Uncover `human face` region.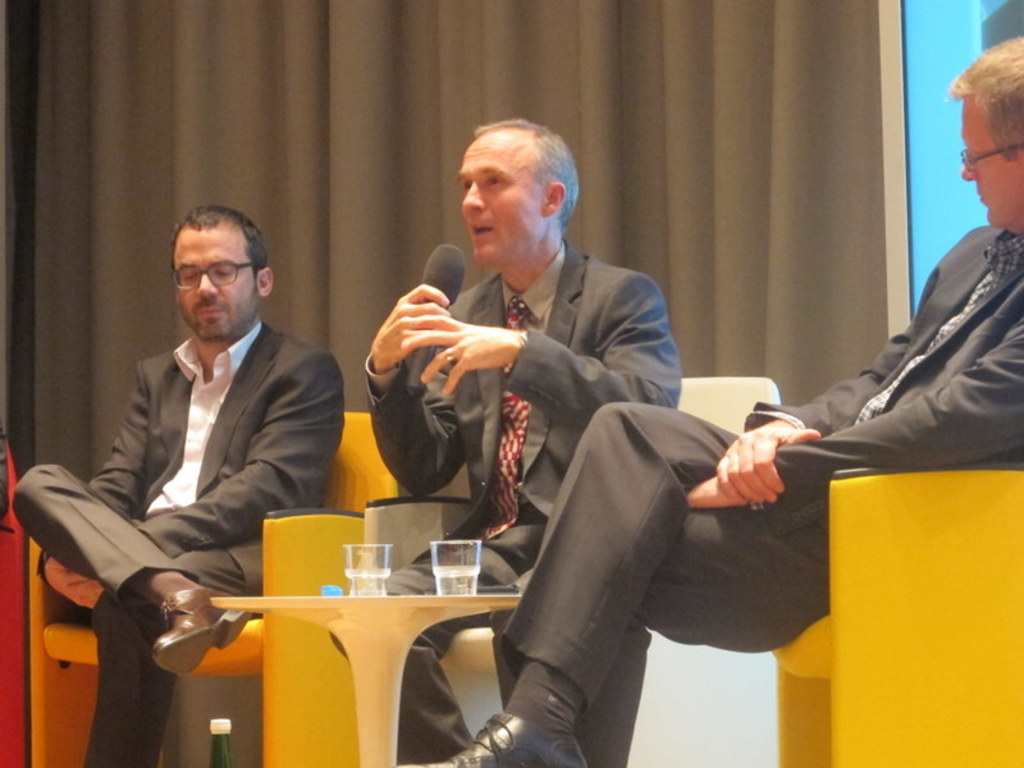
Uncovered: (left=960, top=96, right=1015, bottom=225).
